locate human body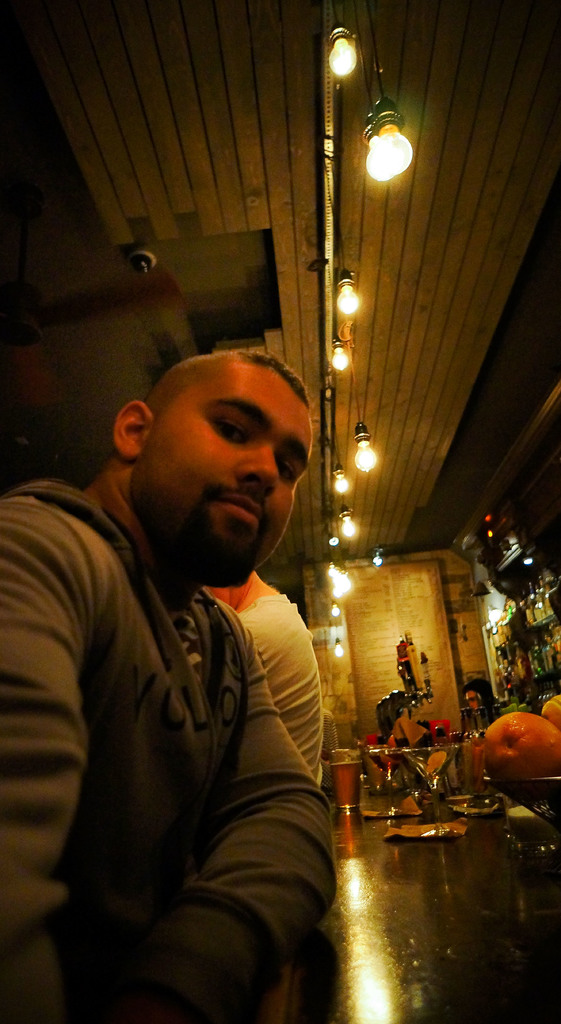
(left=32, top=356, right=370, bottom=1023)
